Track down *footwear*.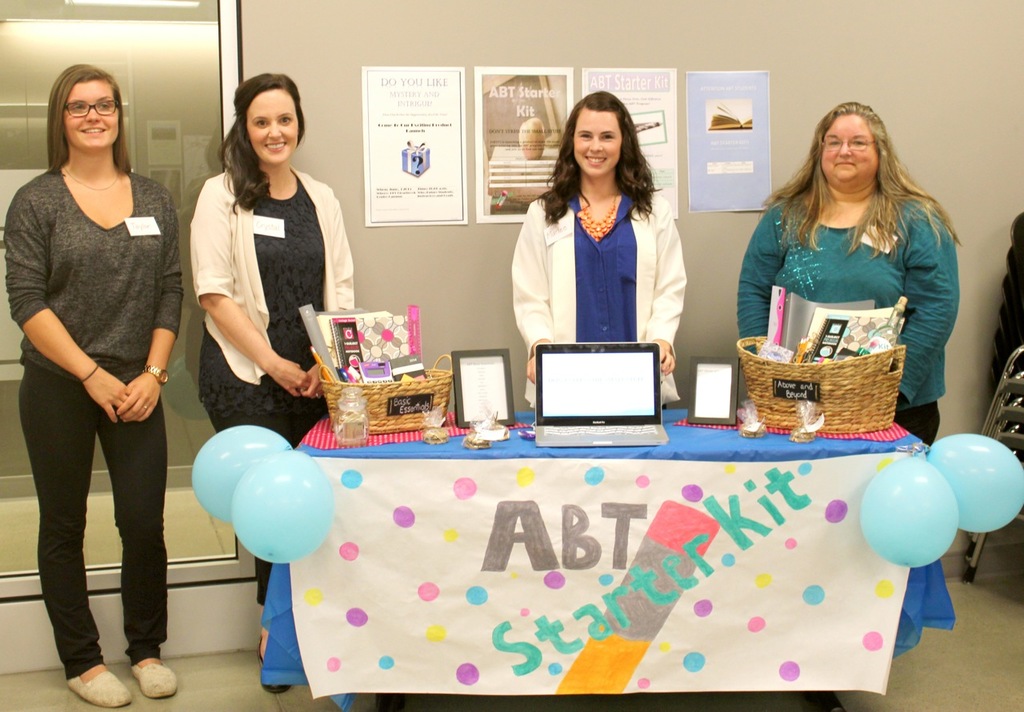
Tracked to 67/670/130/703.
